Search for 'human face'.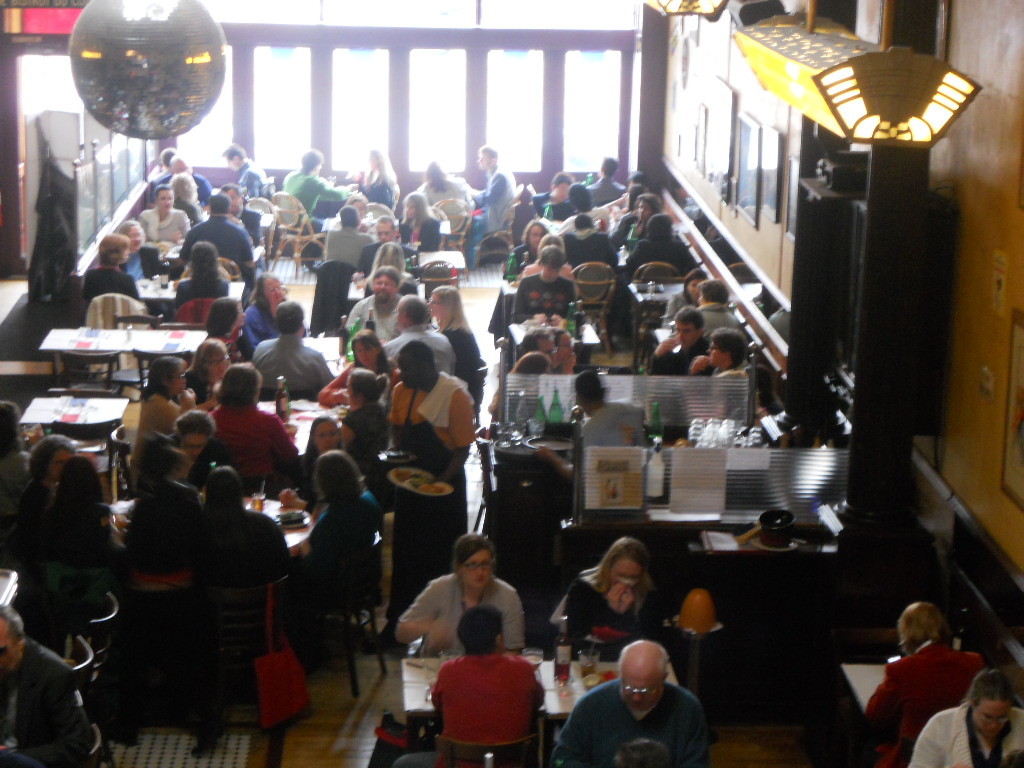
Found at 470:540:501:586.
